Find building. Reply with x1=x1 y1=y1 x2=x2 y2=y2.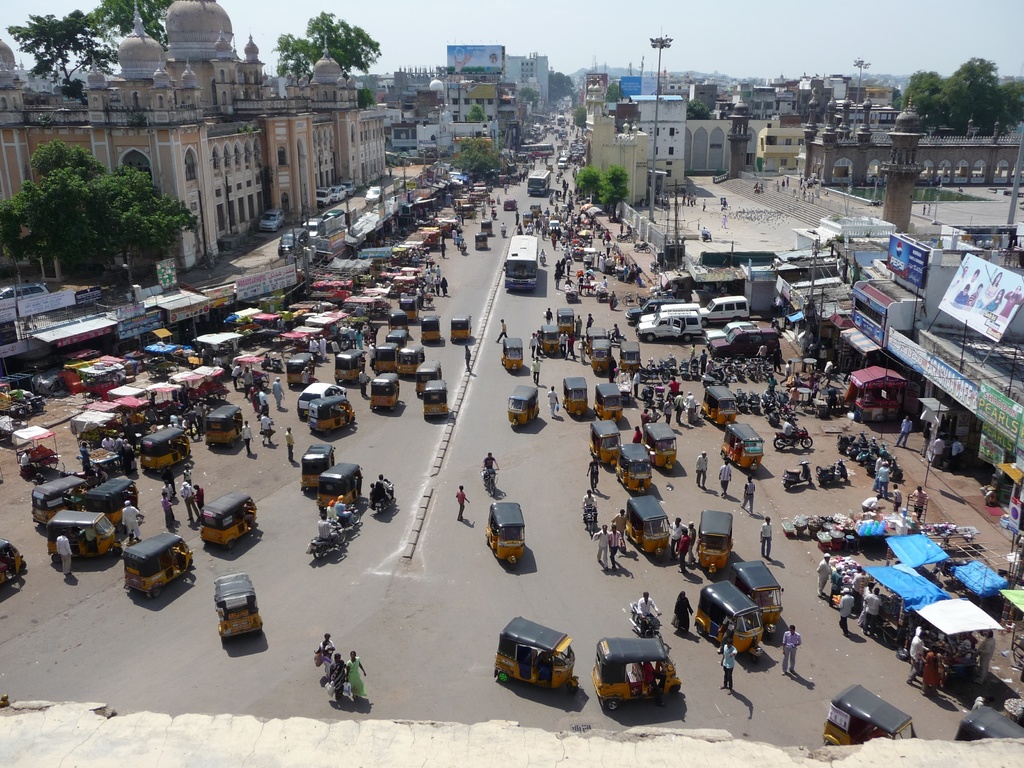
x1=410 y1=99 x2=494 y2=161.
